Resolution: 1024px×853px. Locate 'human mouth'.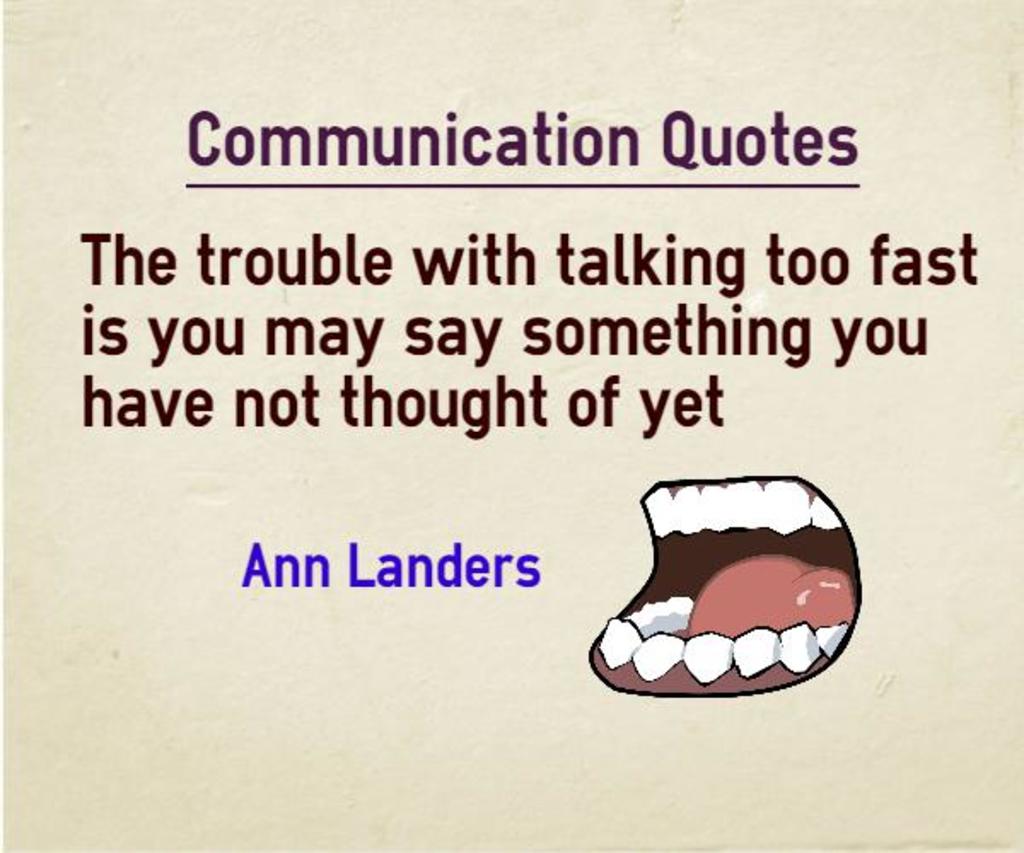
[left=591, top=488, right=874, bottom=717].
